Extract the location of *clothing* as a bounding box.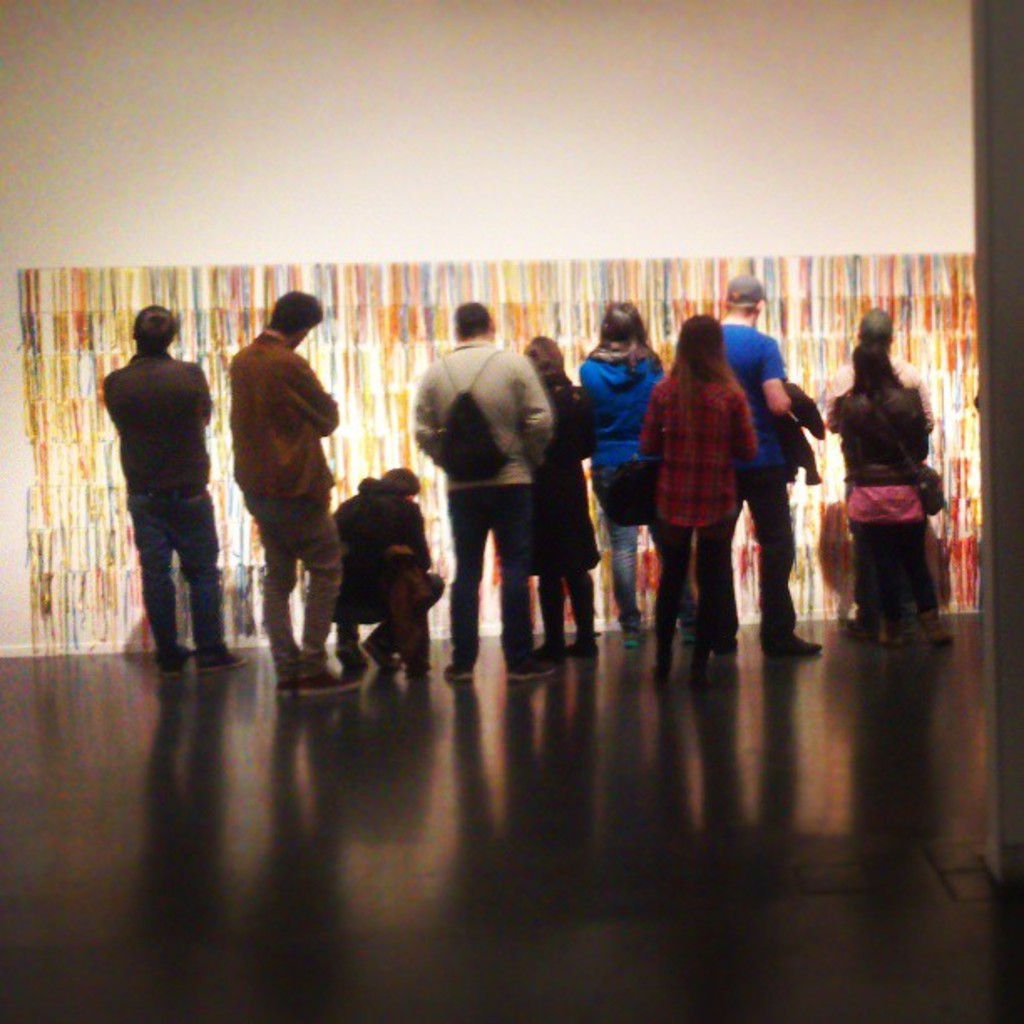
721,313,795,634.
